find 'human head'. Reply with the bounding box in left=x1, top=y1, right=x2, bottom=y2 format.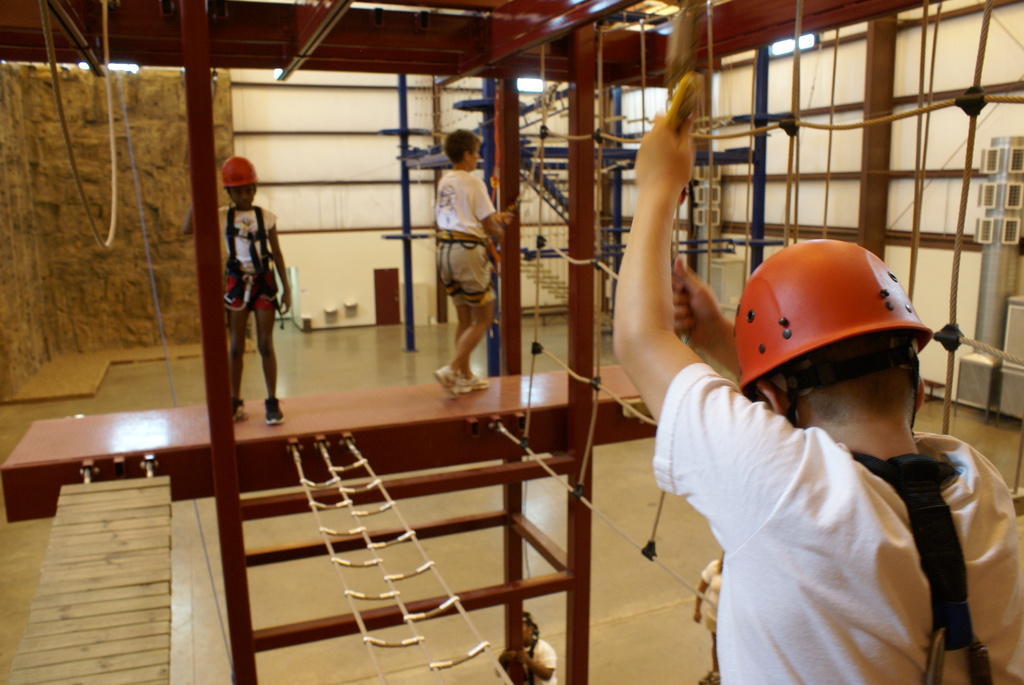
left=445, top=133, right=482, bottom=168.
